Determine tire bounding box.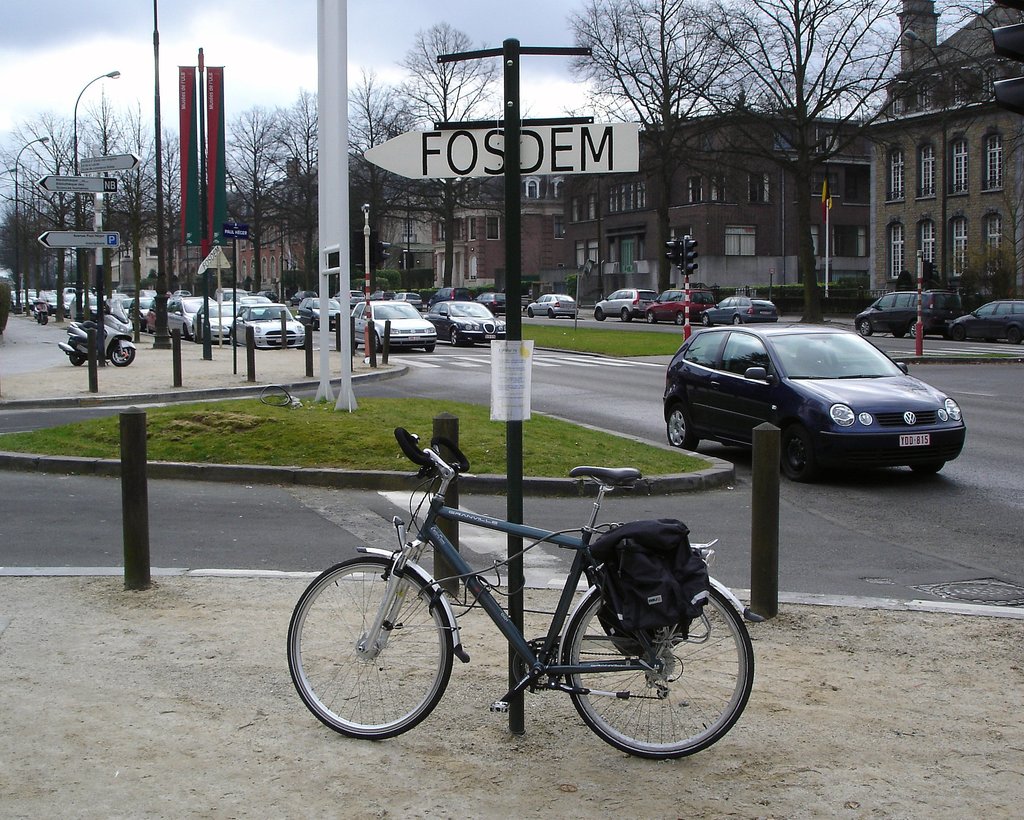
Determined: <region>595, 307, 608, 321</region>.
